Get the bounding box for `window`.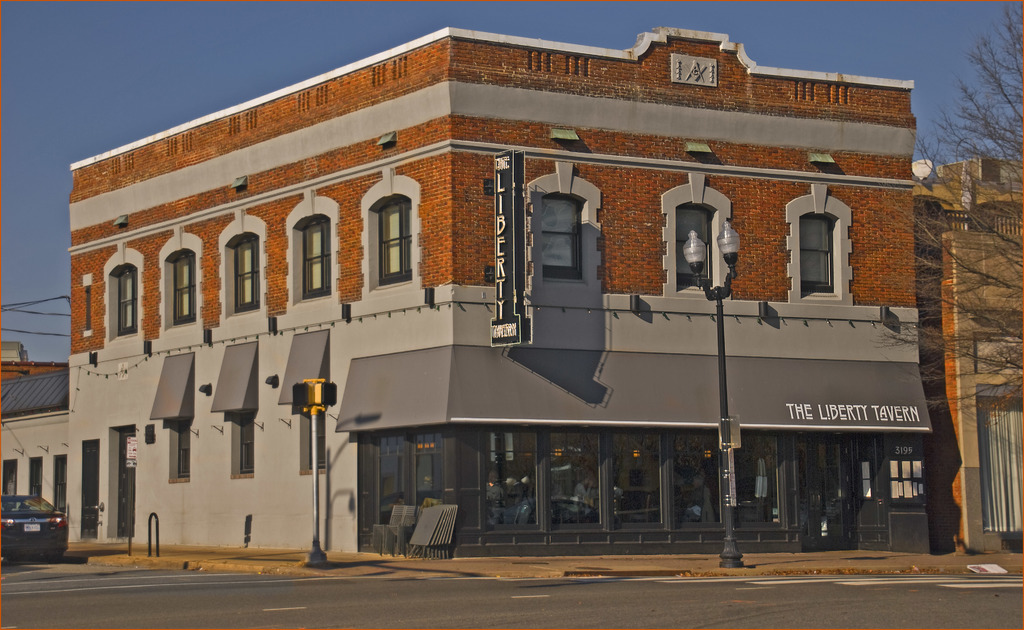
(100,244,143,357).
